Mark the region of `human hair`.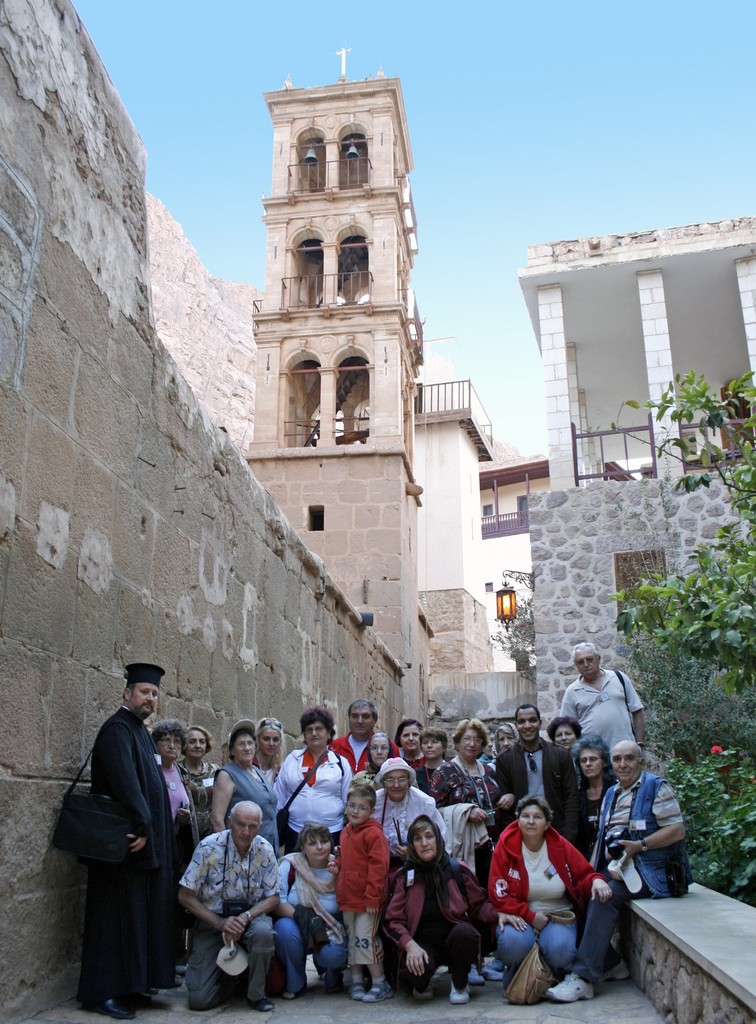
Region: region(369, 732, 386, 742).
